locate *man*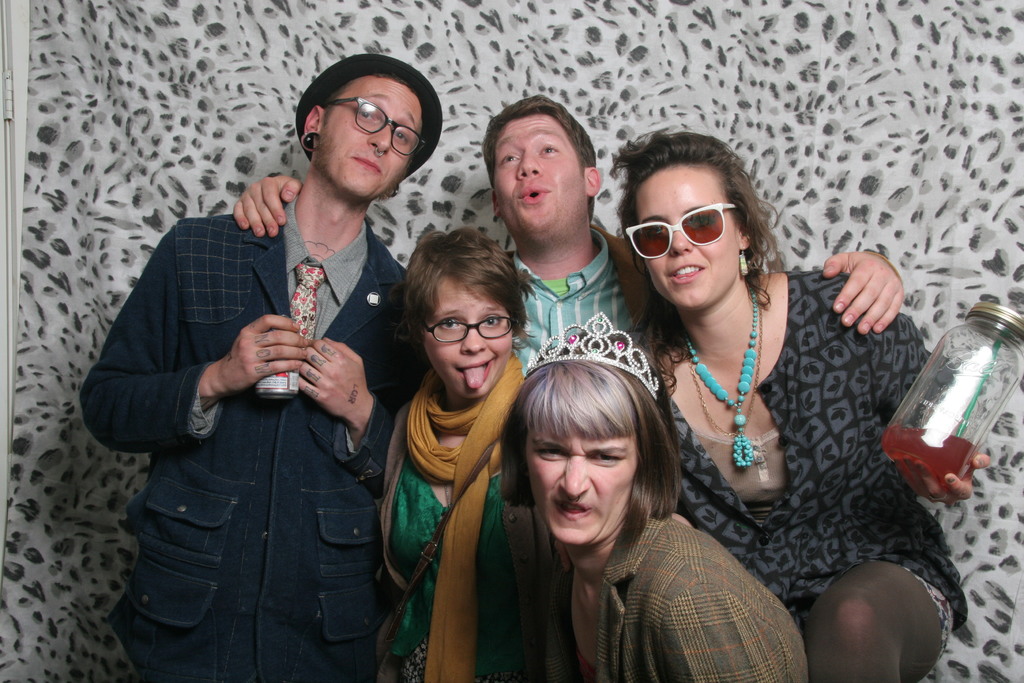
x1=72 y1=45 x2=436 y2=682
